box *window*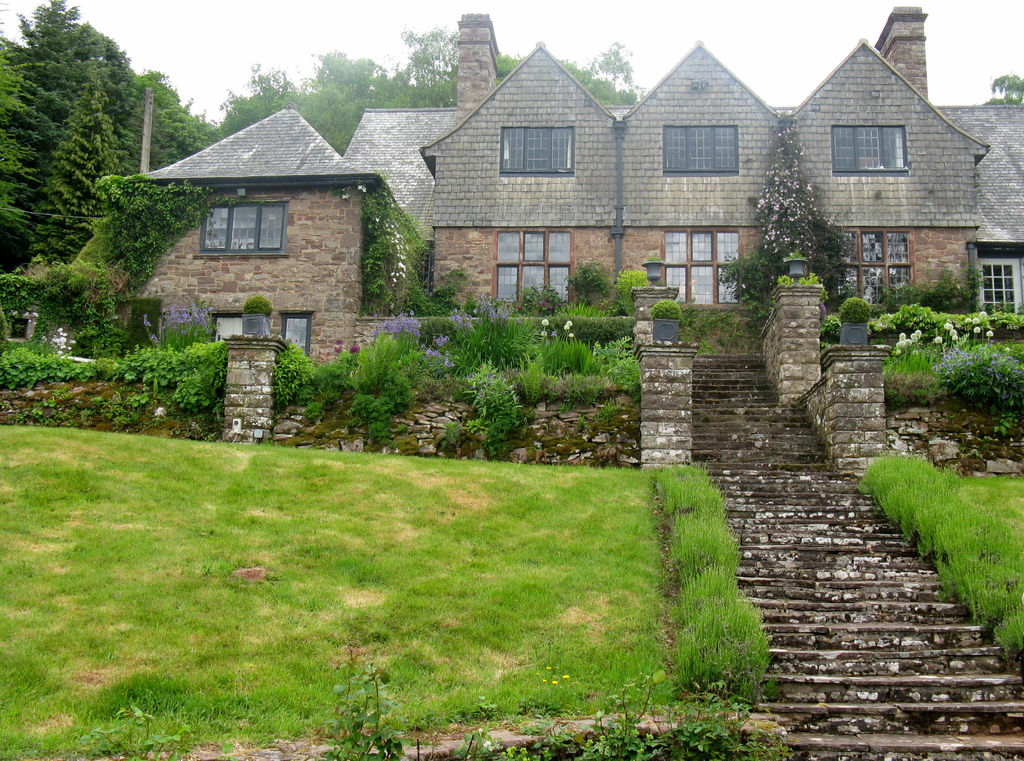
x1=200 y1=189 x2=293 y2=255
